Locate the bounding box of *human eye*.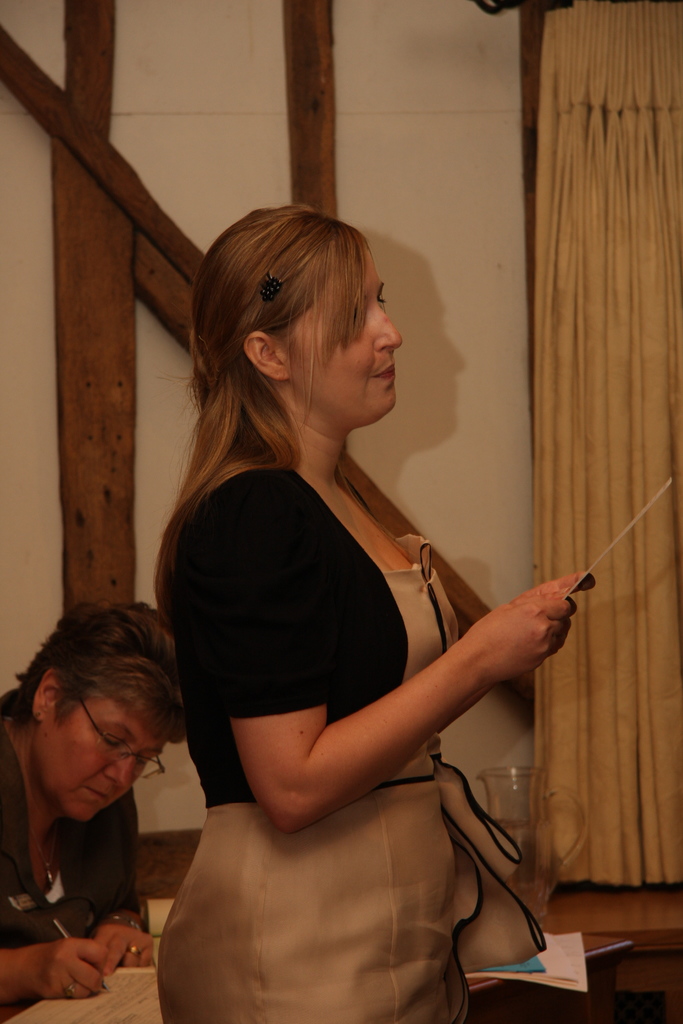
Bounding box: BBox(376, 285, 388, 310).
